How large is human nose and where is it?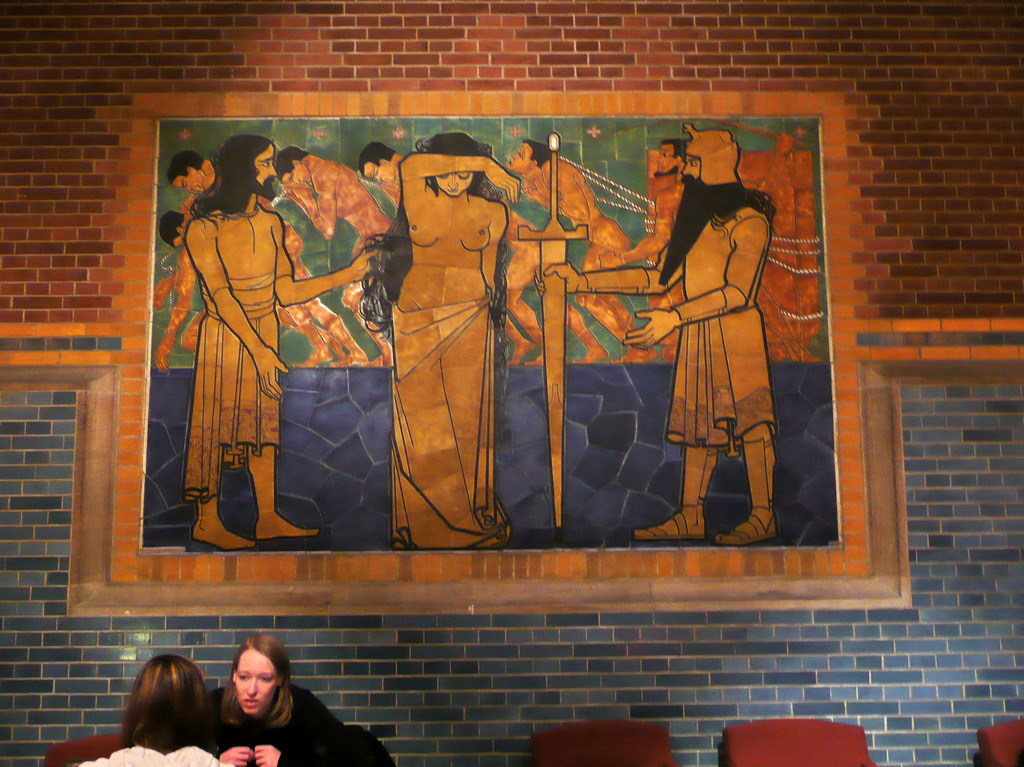
Bounding box: [682,160,693,176].
